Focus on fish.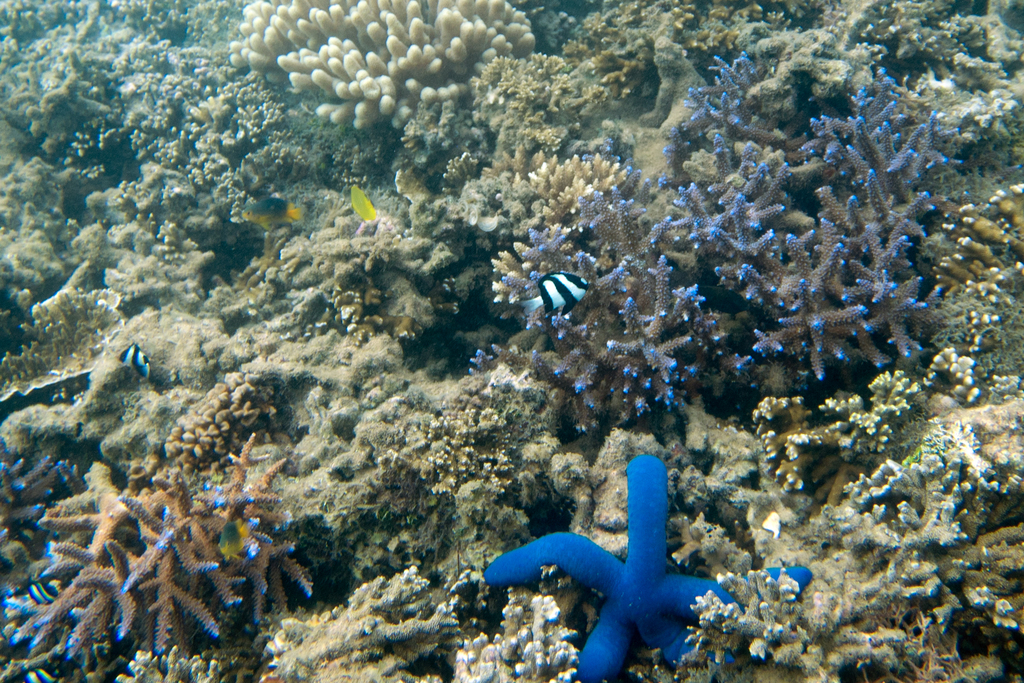
Focused at [241,198,301,229].
